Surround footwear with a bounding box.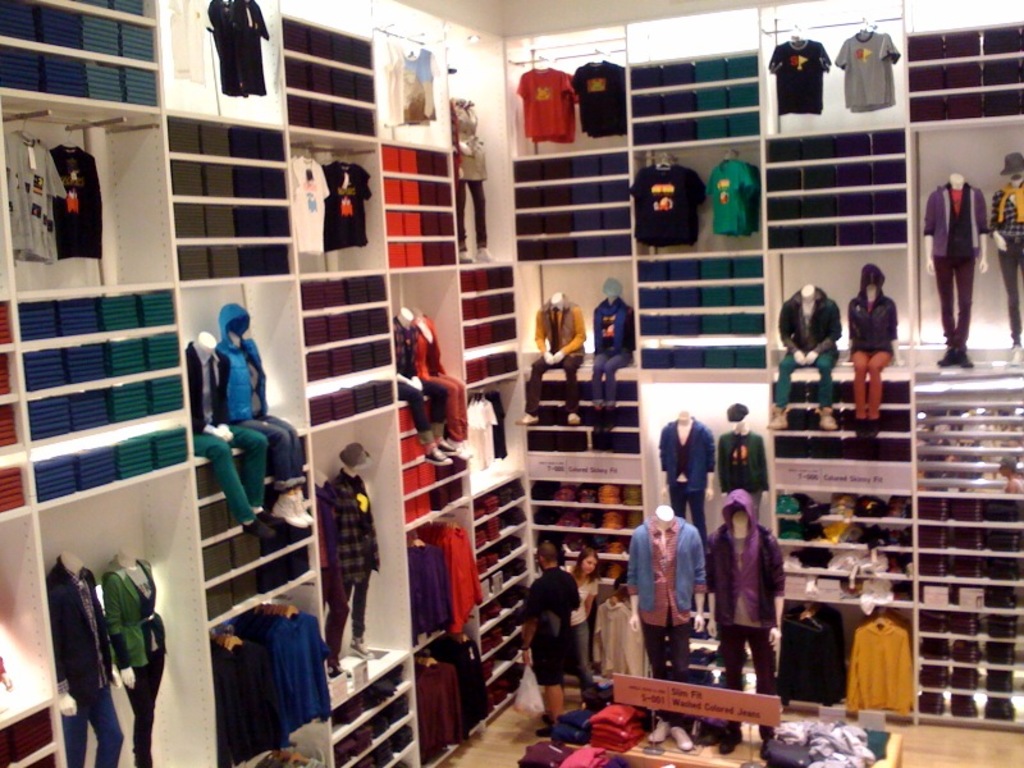
box=[538, 728, 553, 735].
